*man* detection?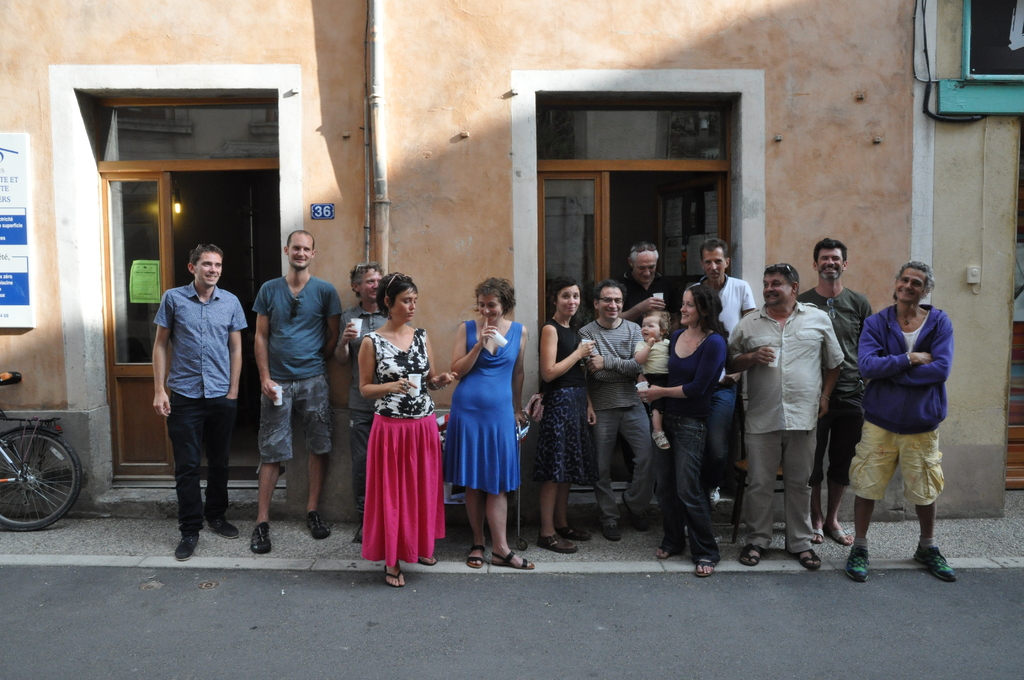
l=698, t=237, r=756, b=501
